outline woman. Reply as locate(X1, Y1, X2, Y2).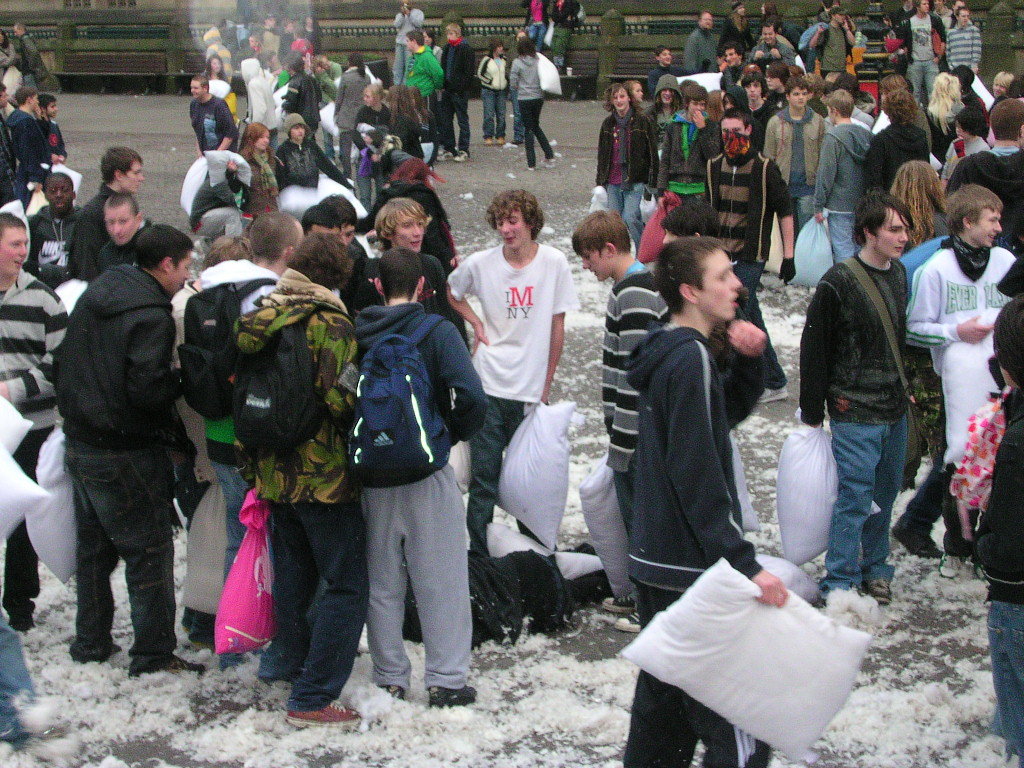
locate(921, 80, 964, 160).
